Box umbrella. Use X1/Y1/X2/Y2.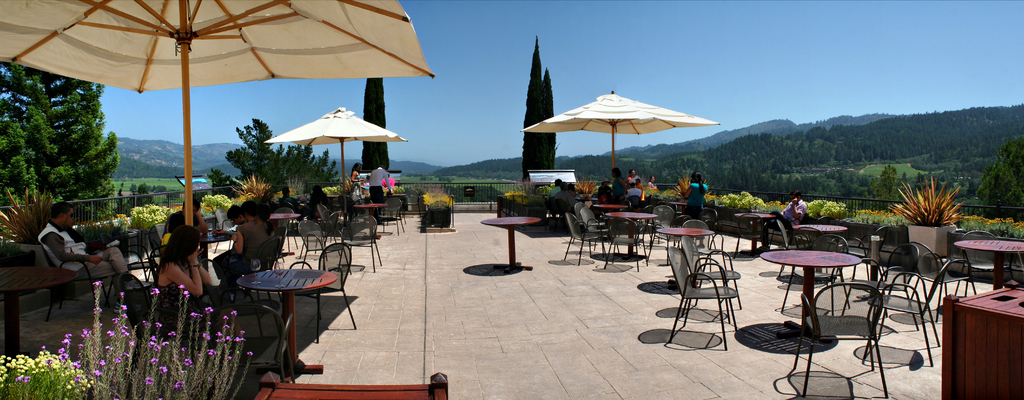
0/0/428/224.
